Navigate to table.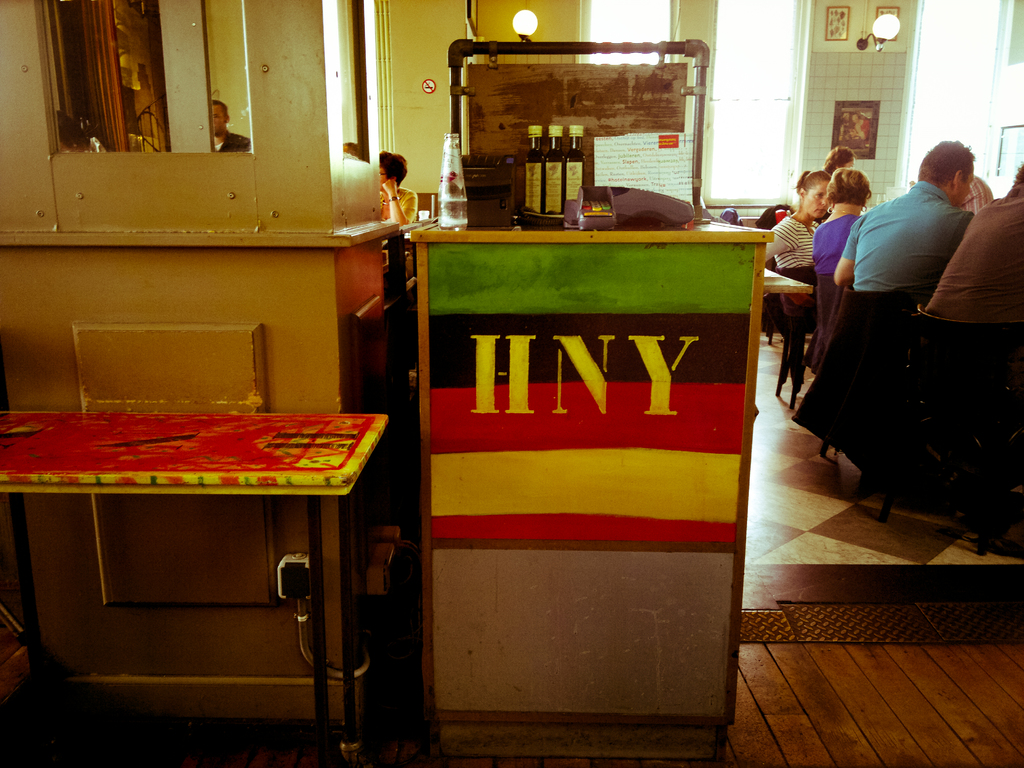
Navigation target: select_region(8, 351, 380, 746).
